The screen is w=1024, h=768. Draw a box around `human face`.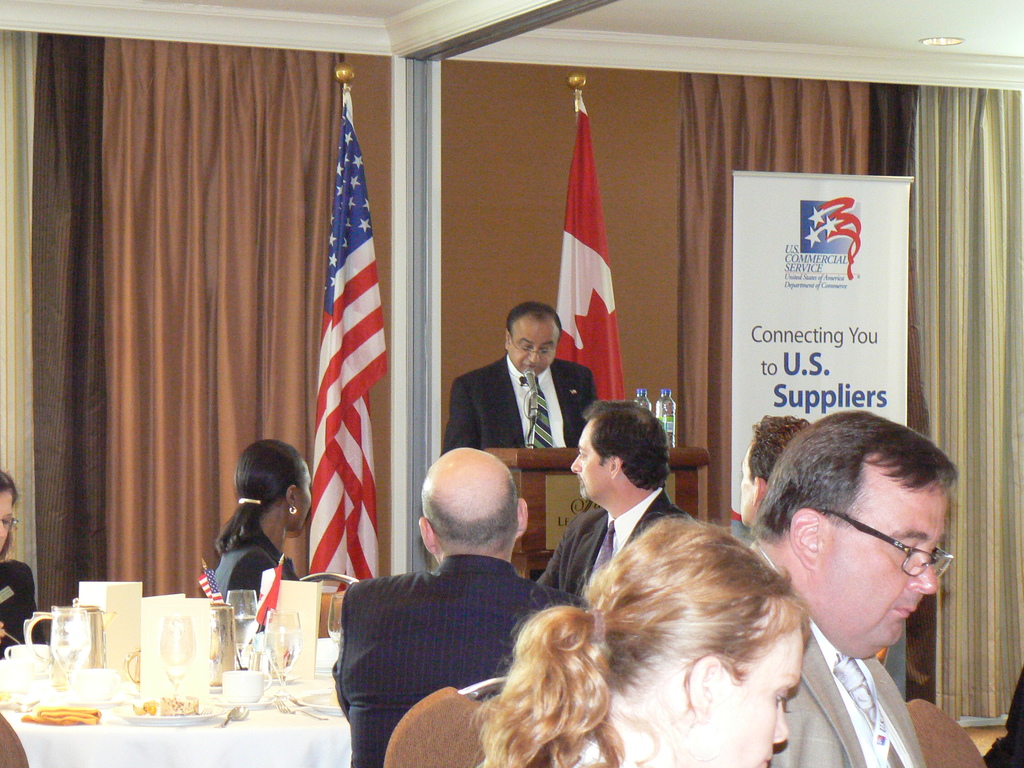
[293,461,313,532].
